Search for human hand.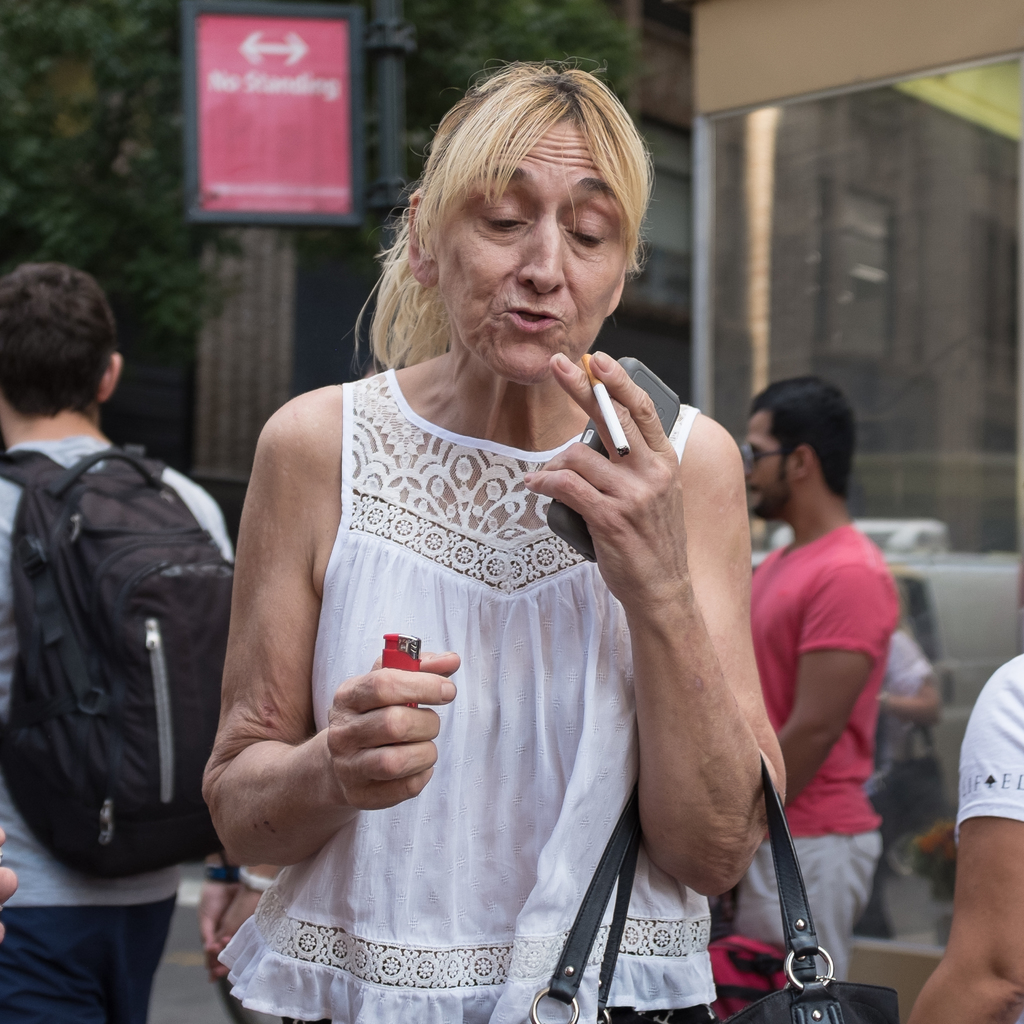
Found at 324/648/460/813.
